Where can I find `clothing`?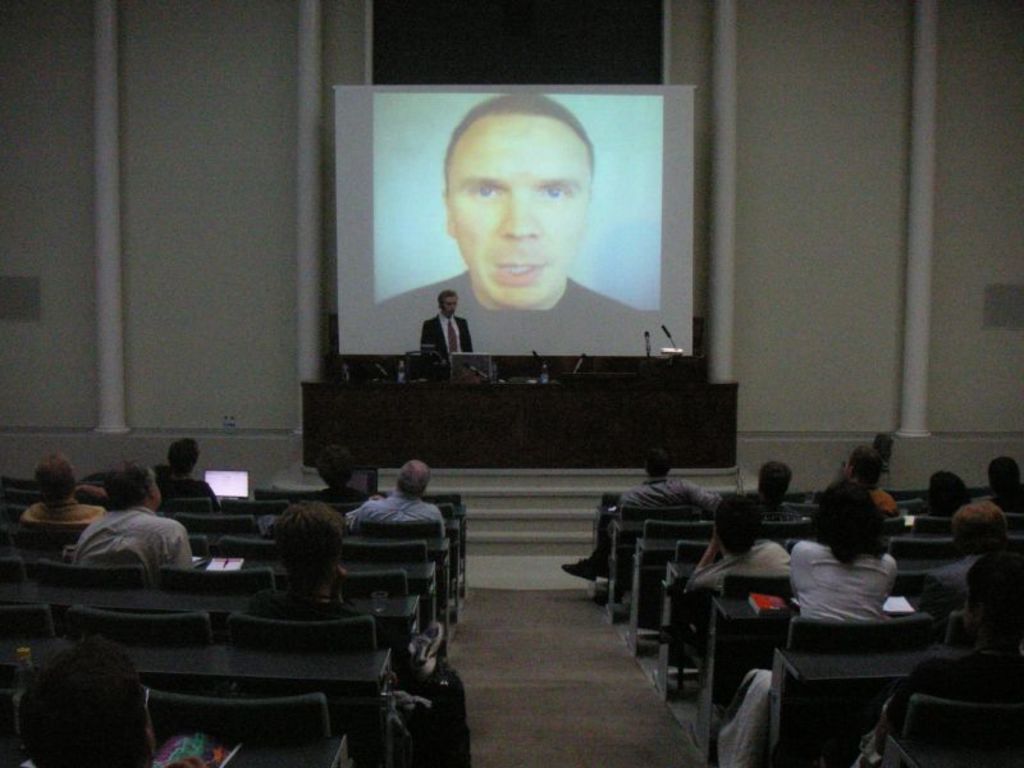
You can find it at bbox(337, 490, 452, 547).
